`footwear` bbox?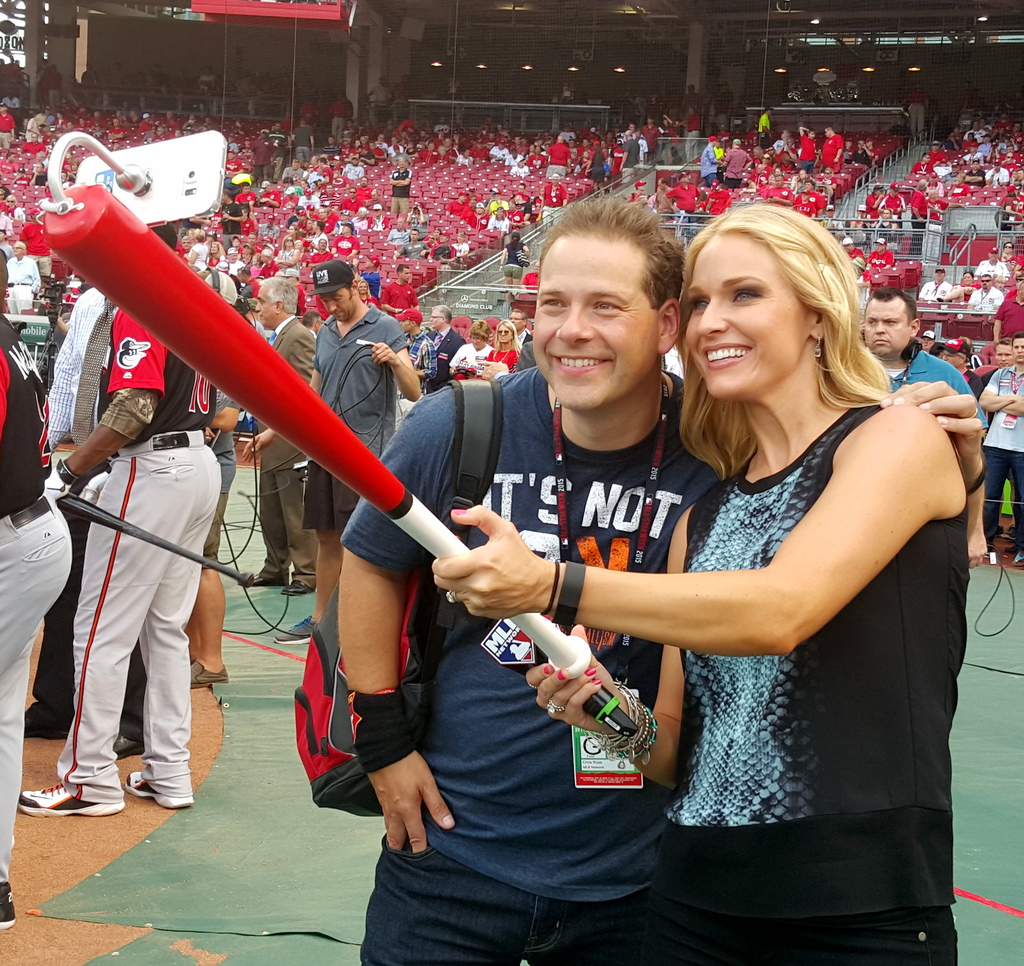
{"x1": 274, "y1": 615, "x2": 316, "y2": 641}
